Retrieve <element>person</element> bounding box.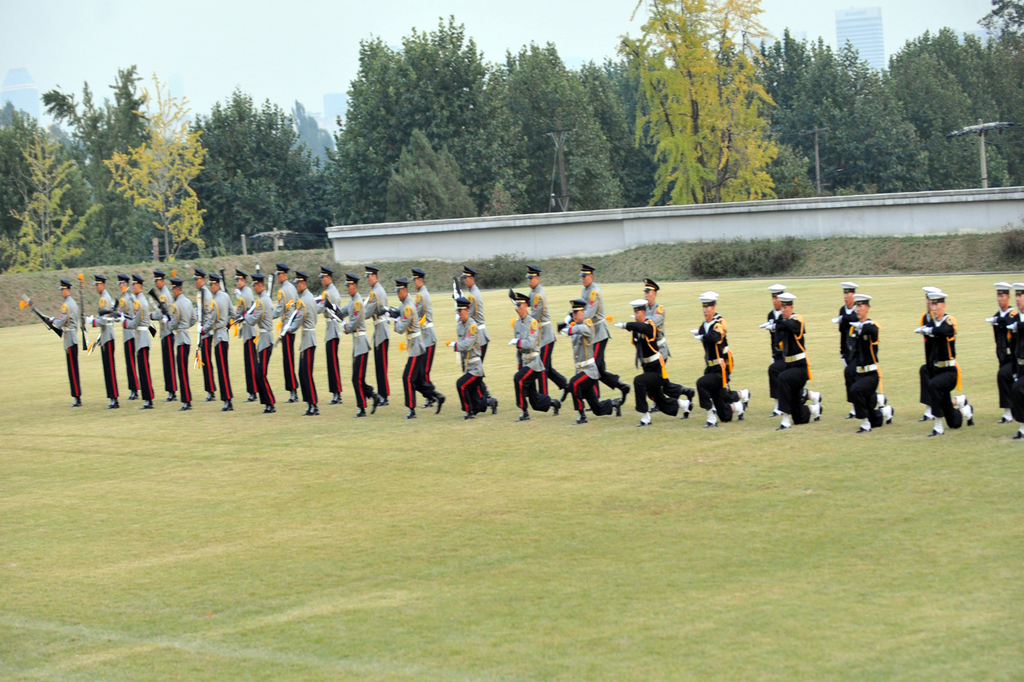
Bounding box: pyautogui.locateOnScreen(459, 263, 502, 397).
